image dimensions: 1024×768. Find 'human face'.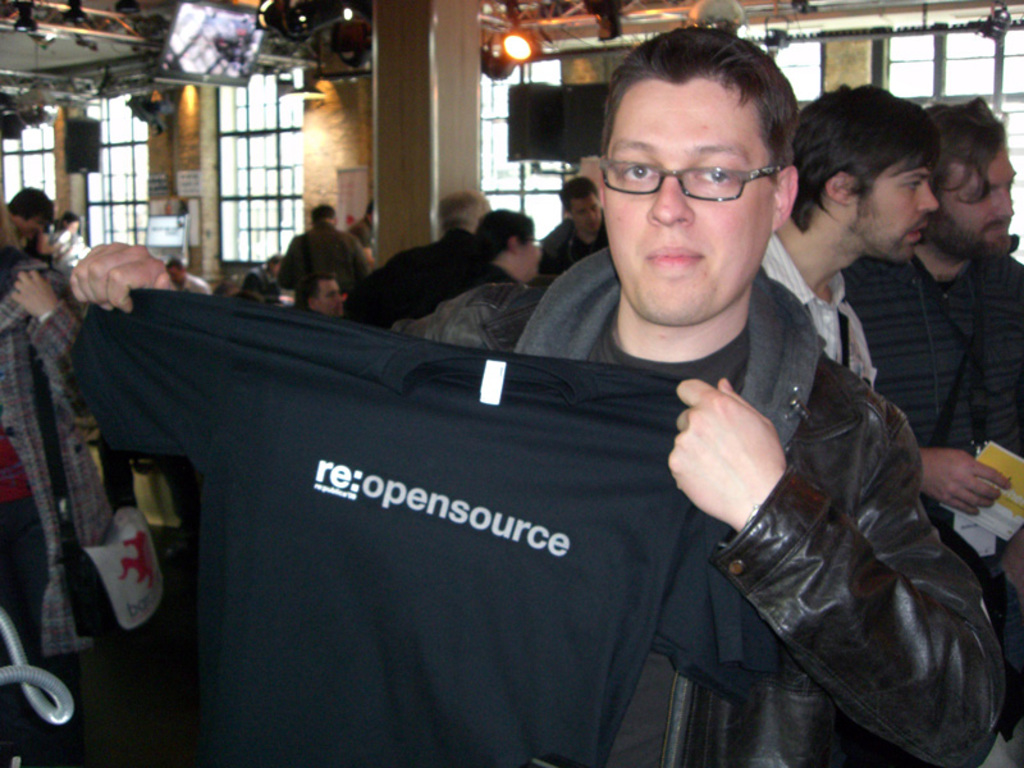
l=864, t=165, r=937, b=261.
